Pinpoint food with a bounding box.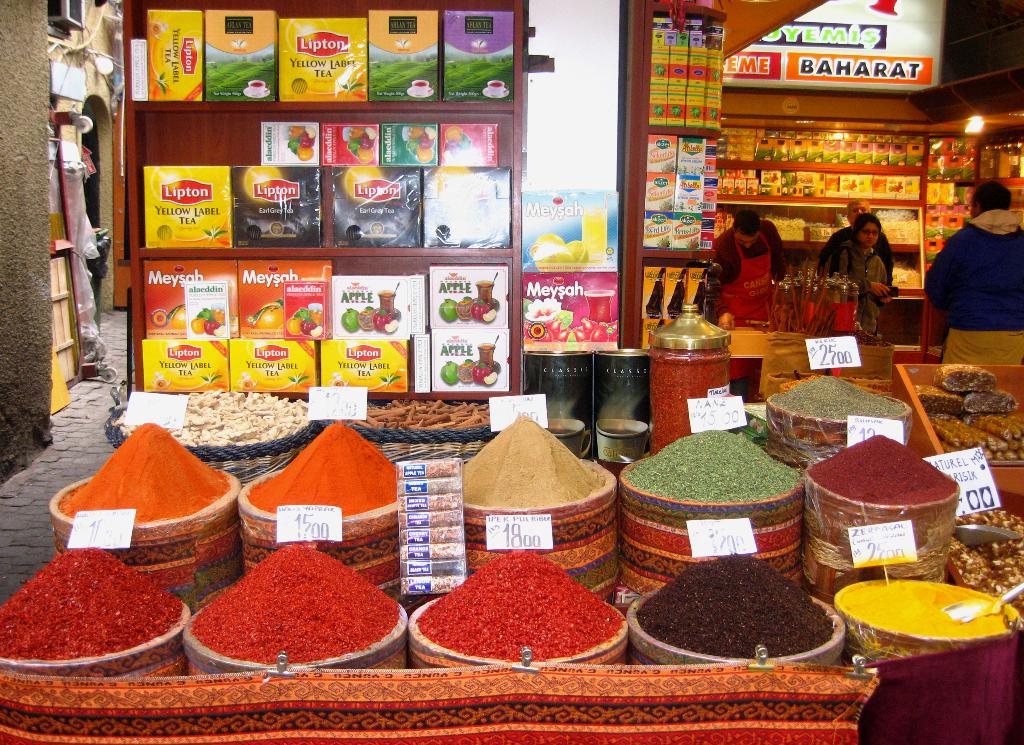
bbox=(113, 388, 312, 447).
